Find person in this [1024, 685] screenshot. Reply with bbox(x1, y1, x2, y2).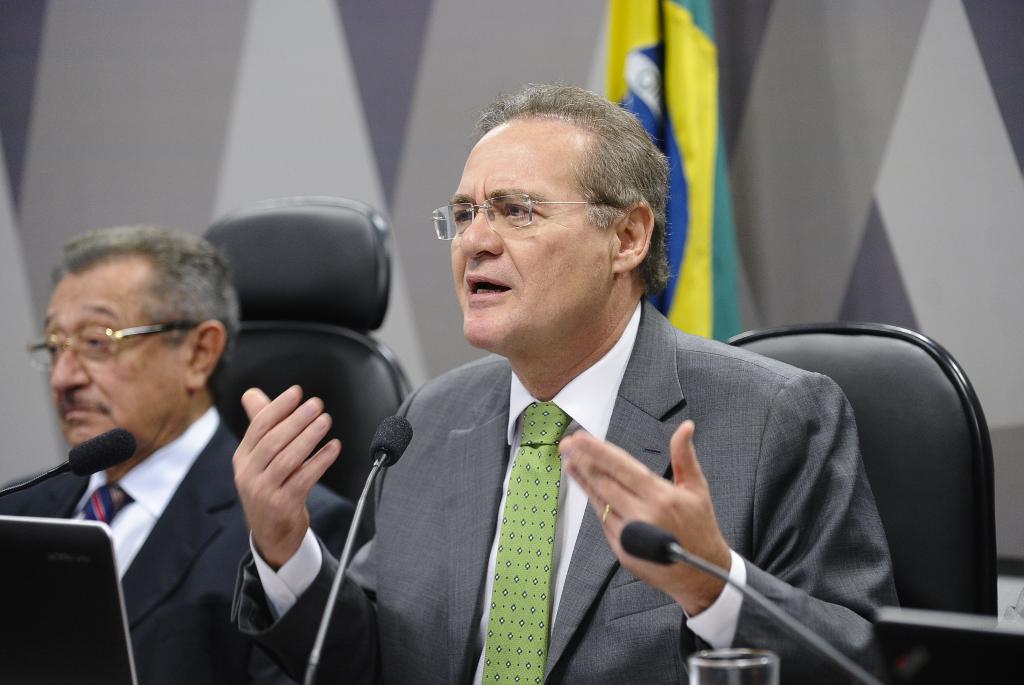
bbox(230, 82, 902, 684).
